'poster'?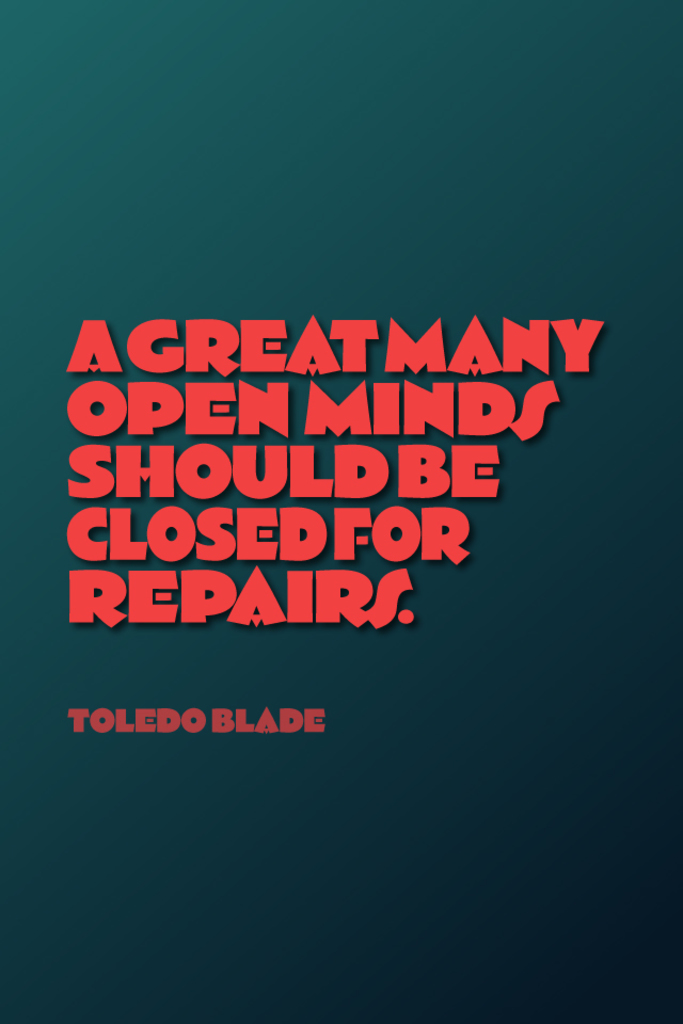
region(1, 0, 682, 1023)
